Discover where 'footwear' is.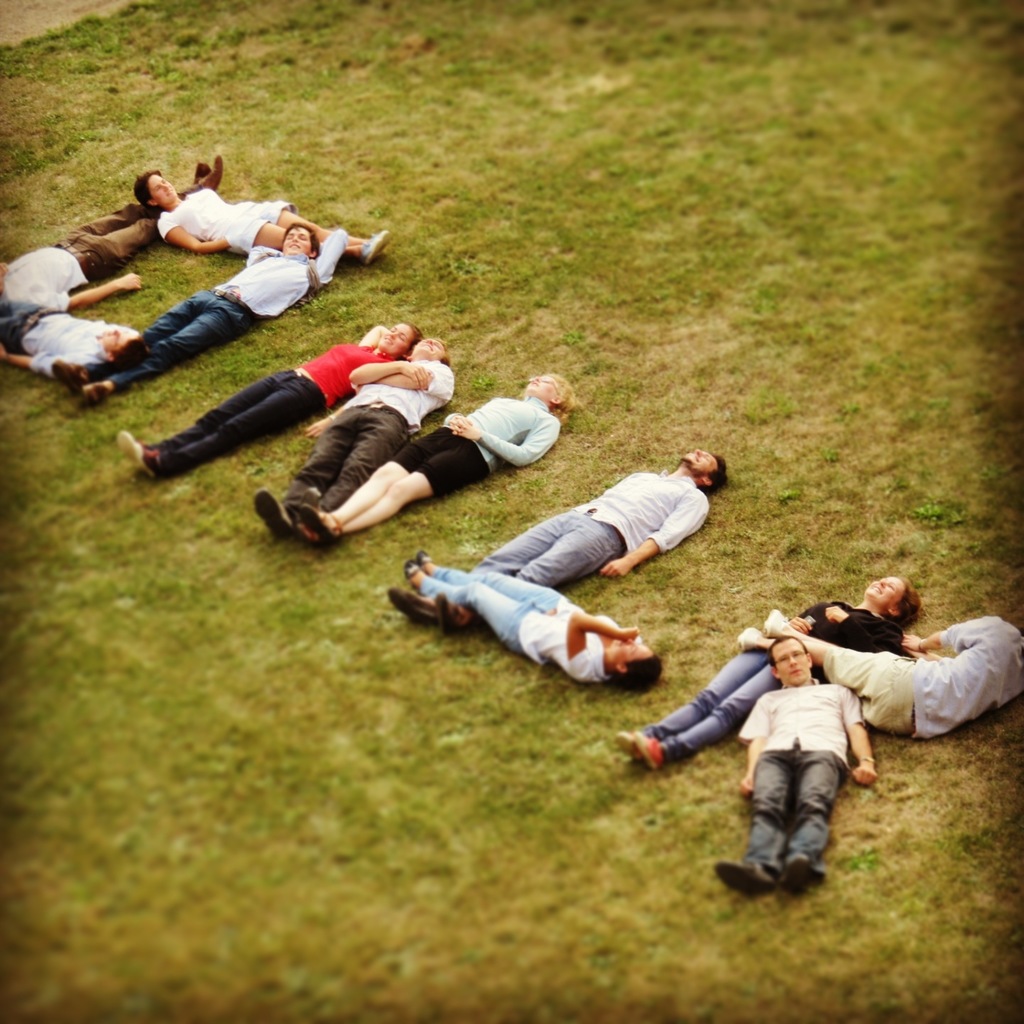
Discovered at box=[406, 560, 418, 580].
